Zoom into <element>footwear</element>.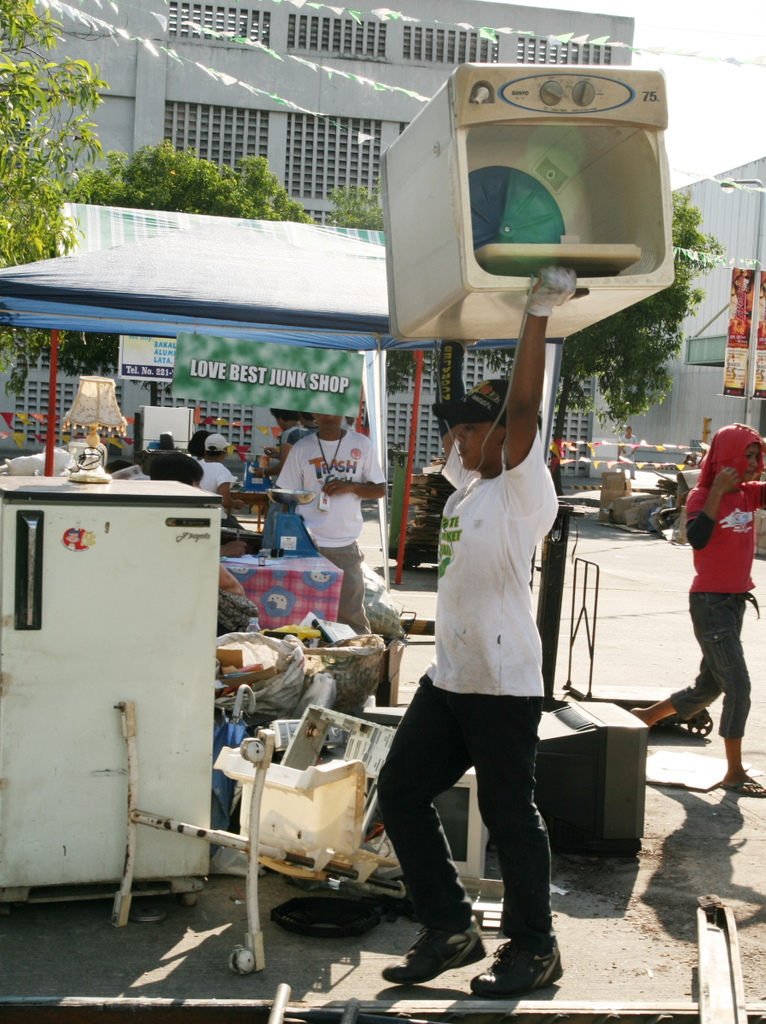
Zoom target: [left=718, top=782, right=765, bottom=796].
